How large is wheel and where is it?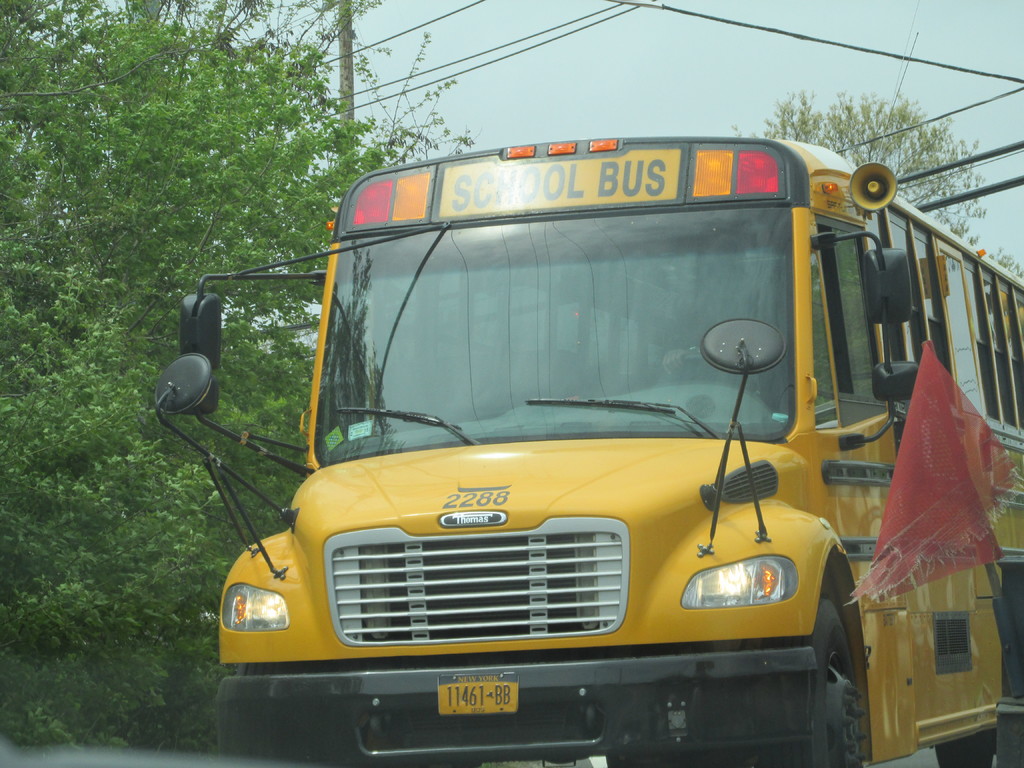
Bounding box: <region>218, 663, 356, 767</region>.
